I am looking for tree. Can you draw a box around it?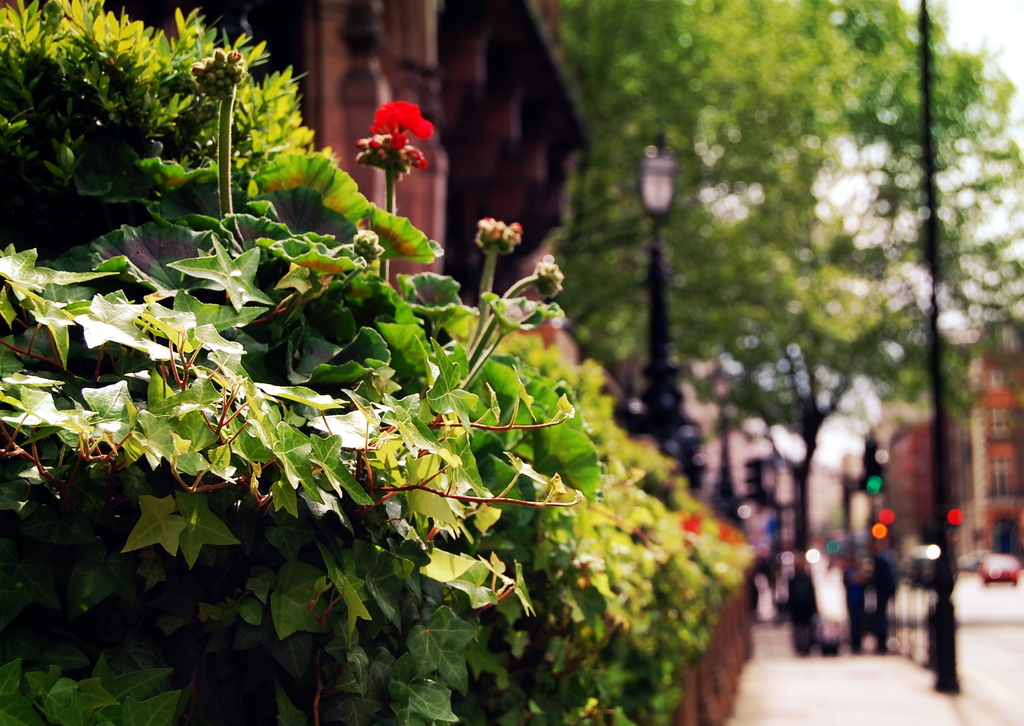
Sure, the bounding box is select_region(572, 26, 974, 484).
